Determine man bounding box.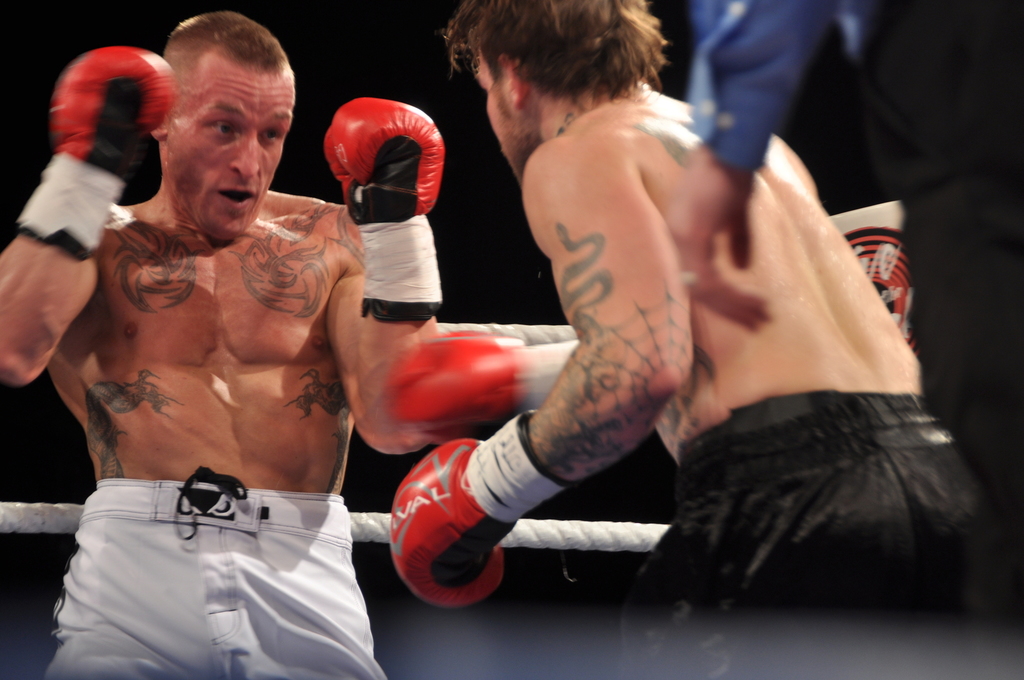
Determined: 387,1,962,679.
